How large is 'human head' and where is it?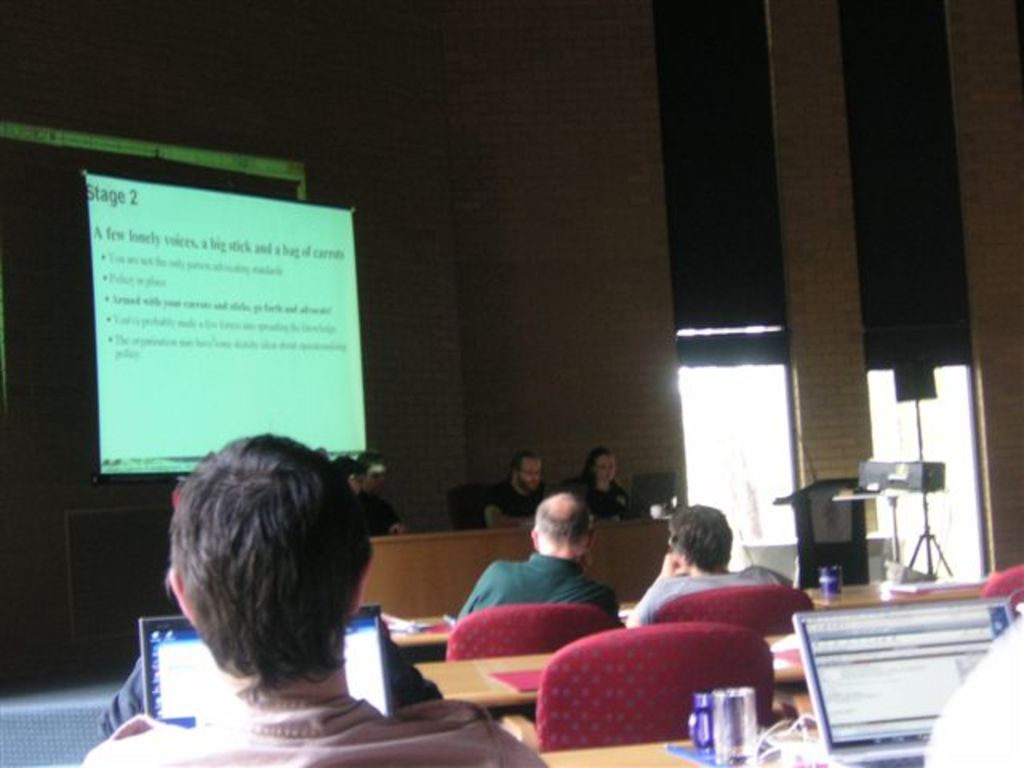
Bounding box: box=[510, 448, 542, 490].
